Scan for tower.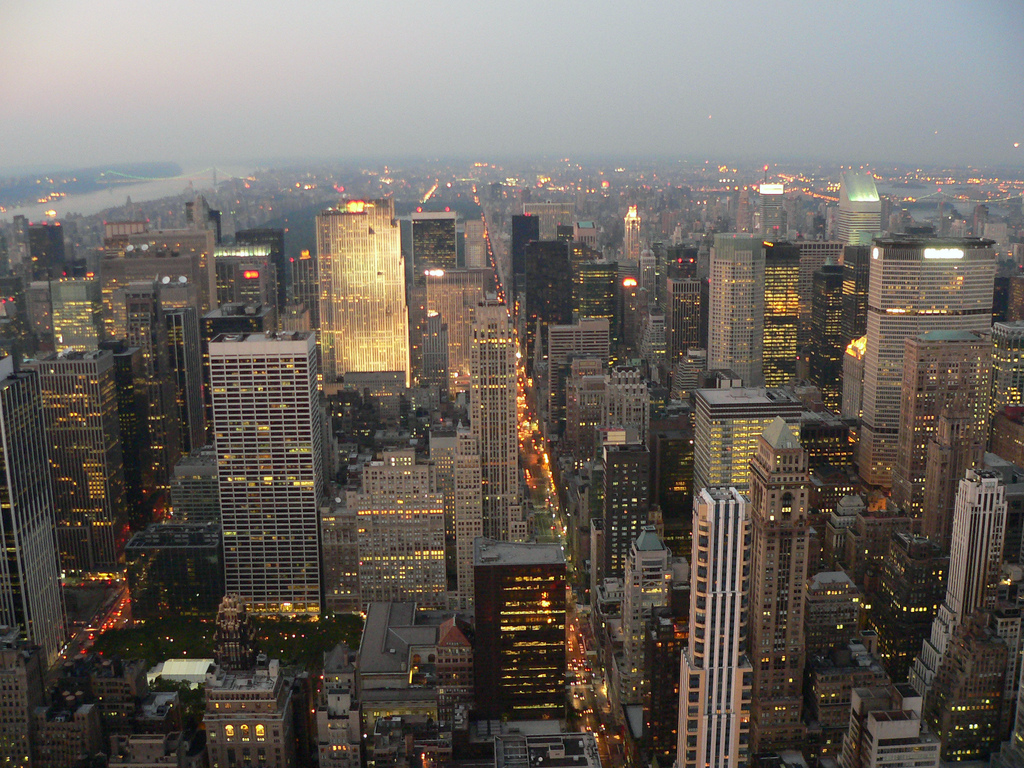
Scan result: {"left": 51, "top": 285, "right": 107, "bottom": 347}.
